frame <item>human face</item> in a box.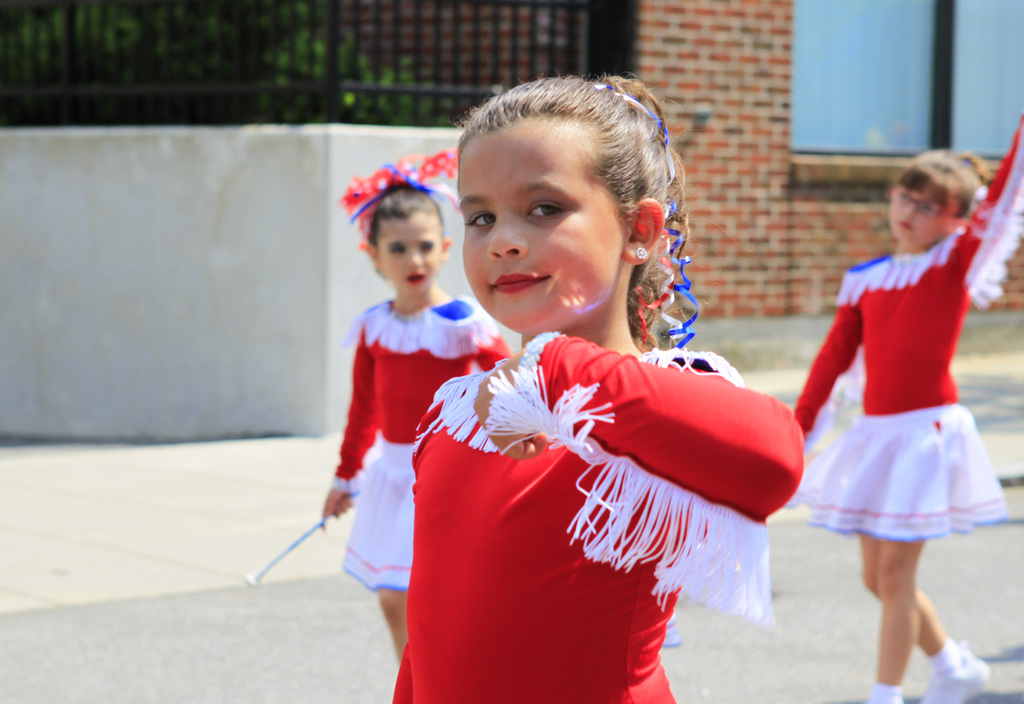
452:113:613:341.
